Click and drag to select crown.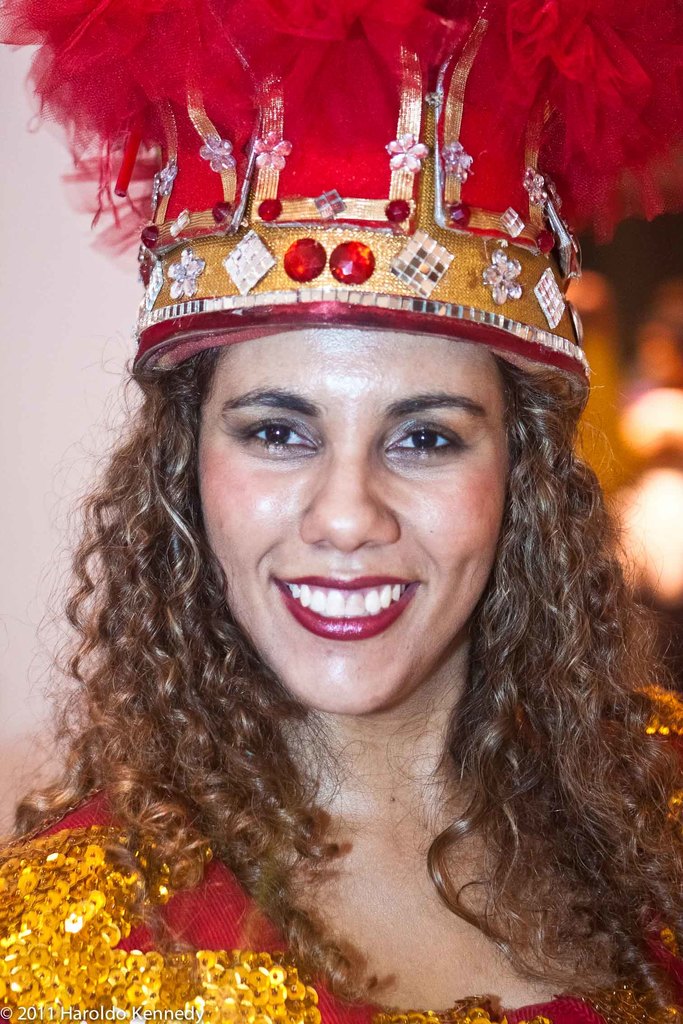
Selection: bbox=[0, 0, 595, 414].
